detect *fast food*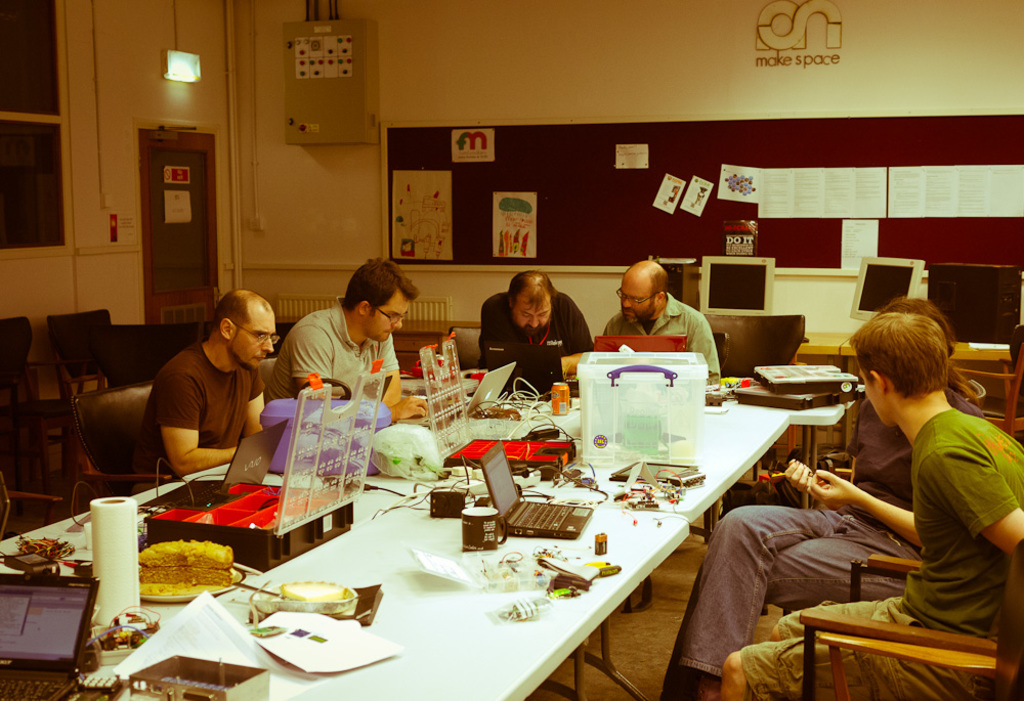
left=131, top=531, right=224, bottom=603
